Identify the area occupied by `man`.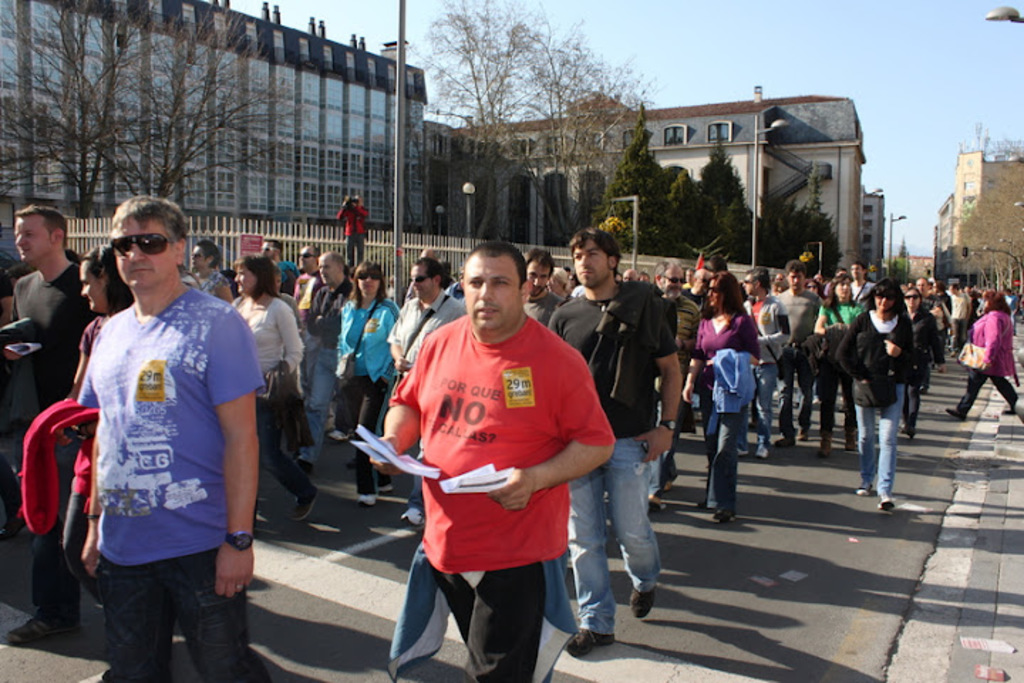
Area: rect(519, 243, 570, 324).
